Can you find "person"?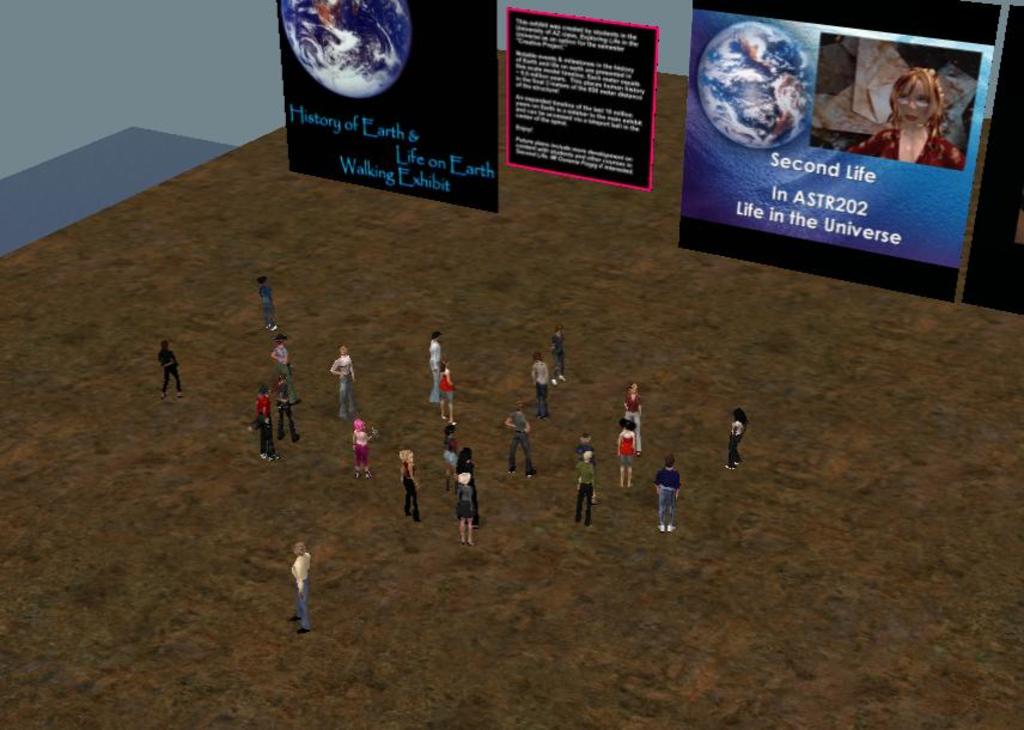
Yes, bounding box: {"x1": 658, "y1": 455, "x2": 679, "y2": 534}.
